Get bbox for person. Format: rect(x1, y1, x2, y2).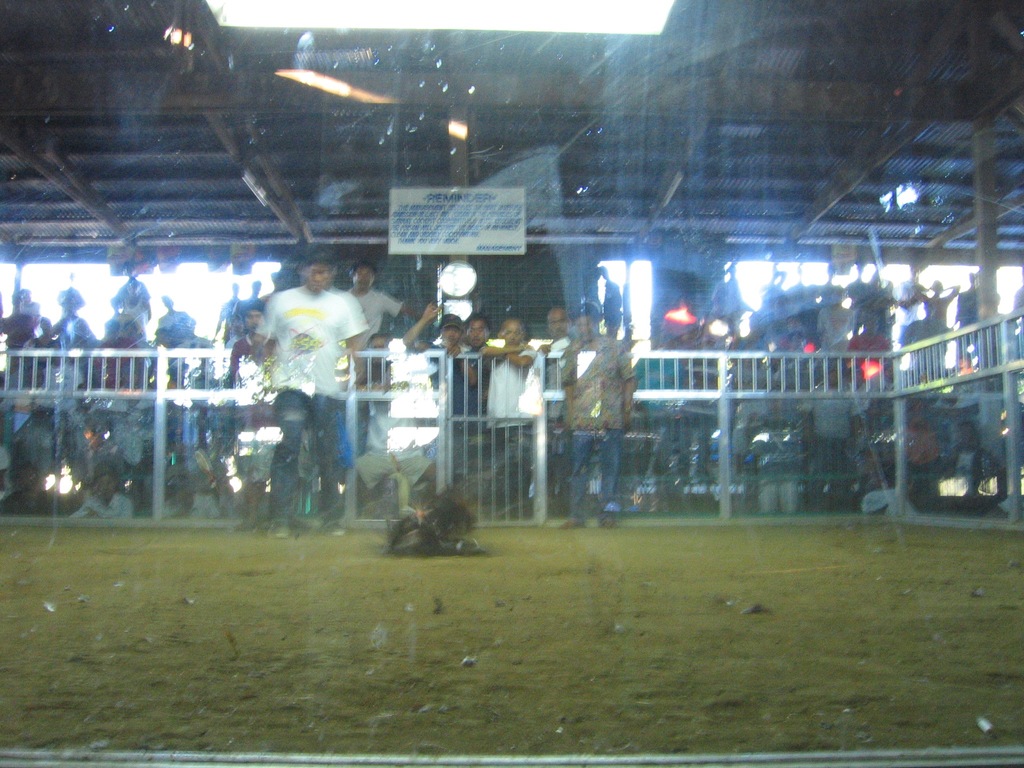
rect(915, 273, 957, 335).
